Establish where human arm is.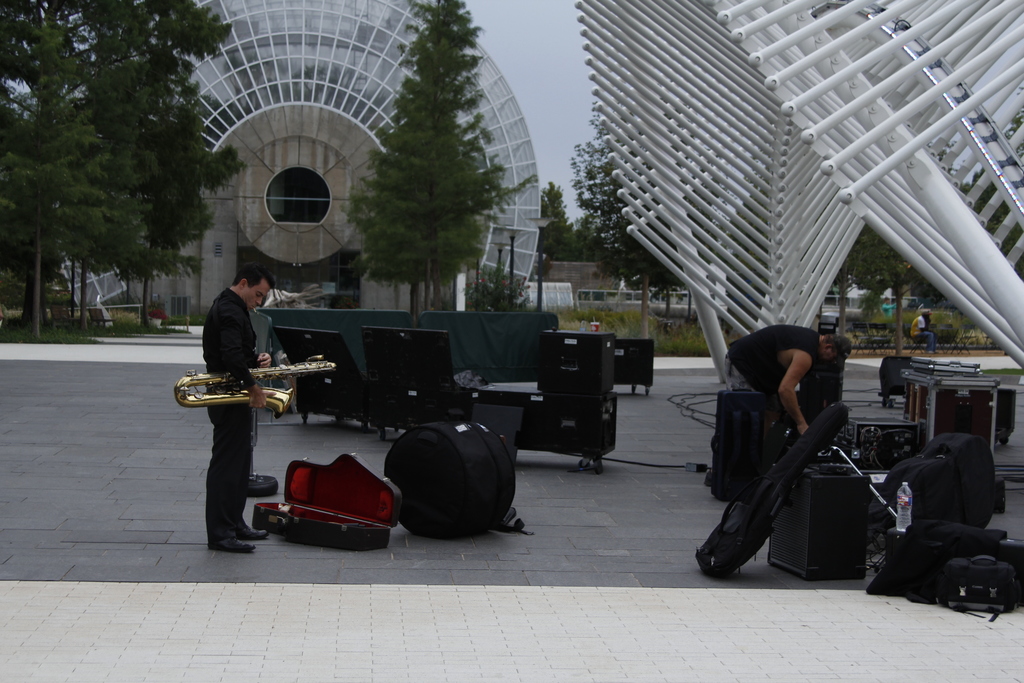
Established at detection(256, 350, 271, 368).
